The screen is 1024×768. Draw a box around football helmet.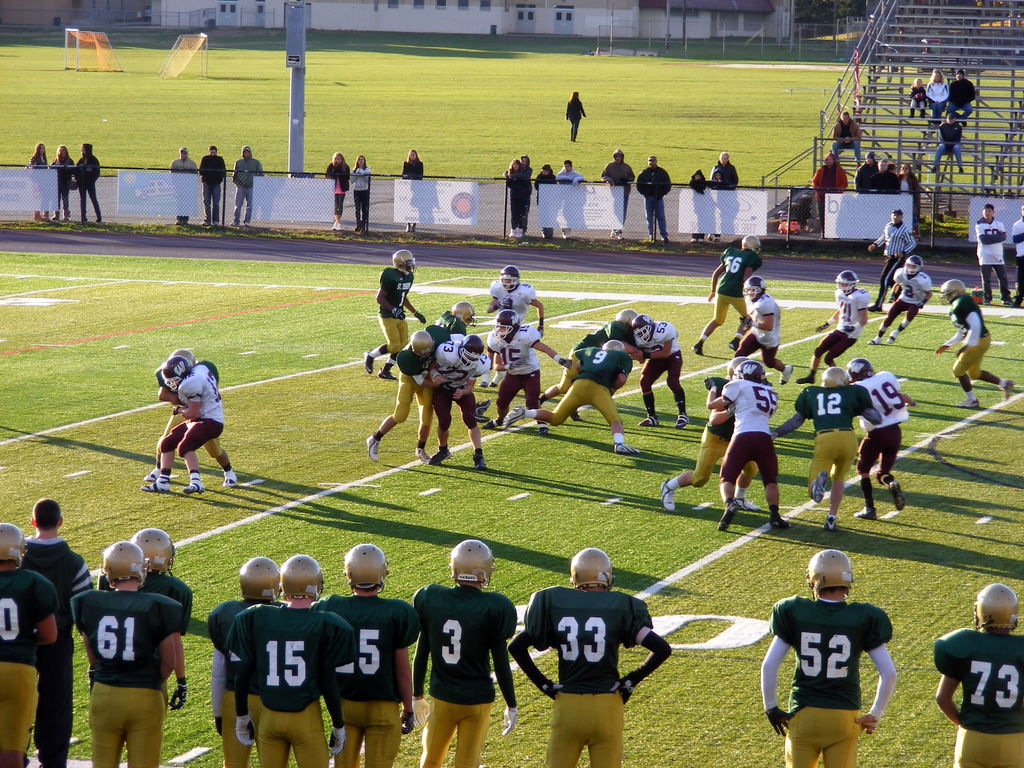
rect(602, 337, 627, 355).
